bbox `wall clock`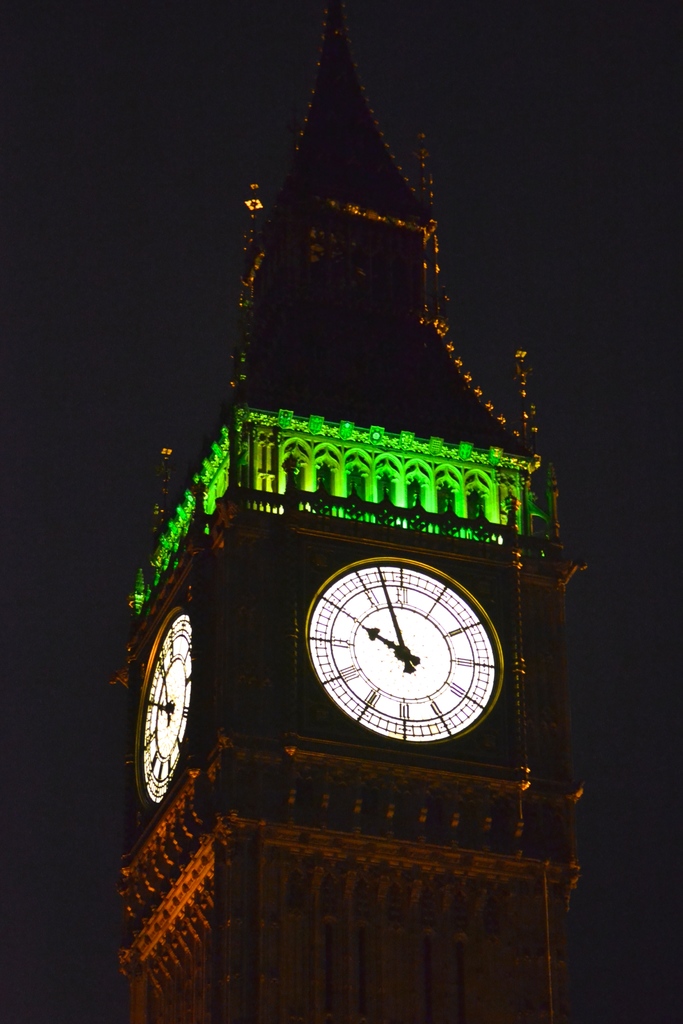
left=134, top=606, right=197, bottom=812
